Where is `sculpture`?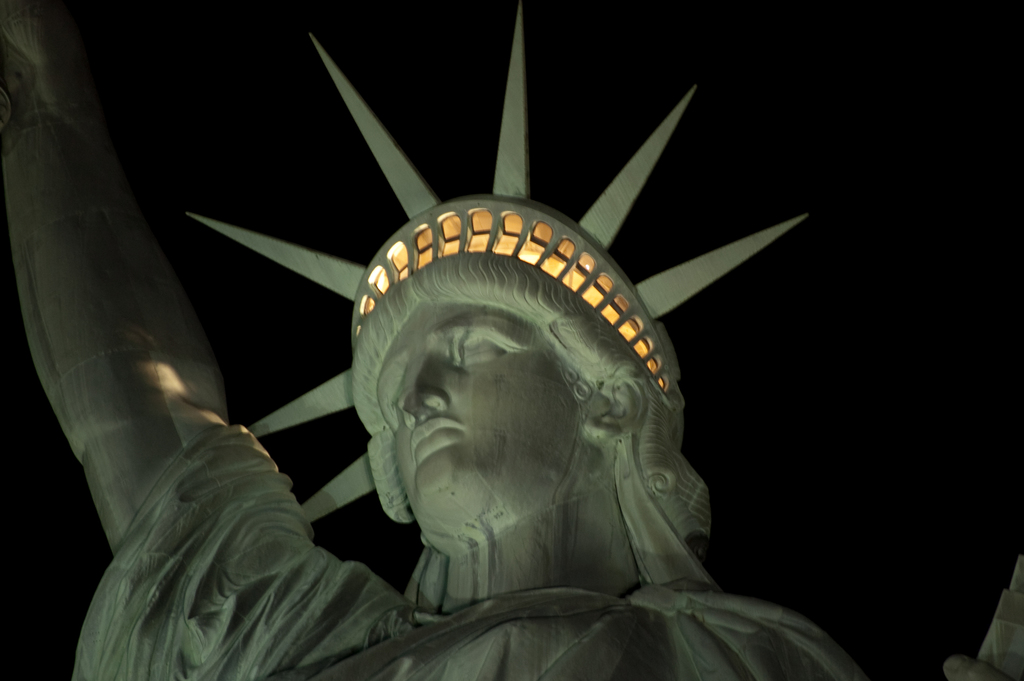
left=330, top=208, right=698, bottom=623.
